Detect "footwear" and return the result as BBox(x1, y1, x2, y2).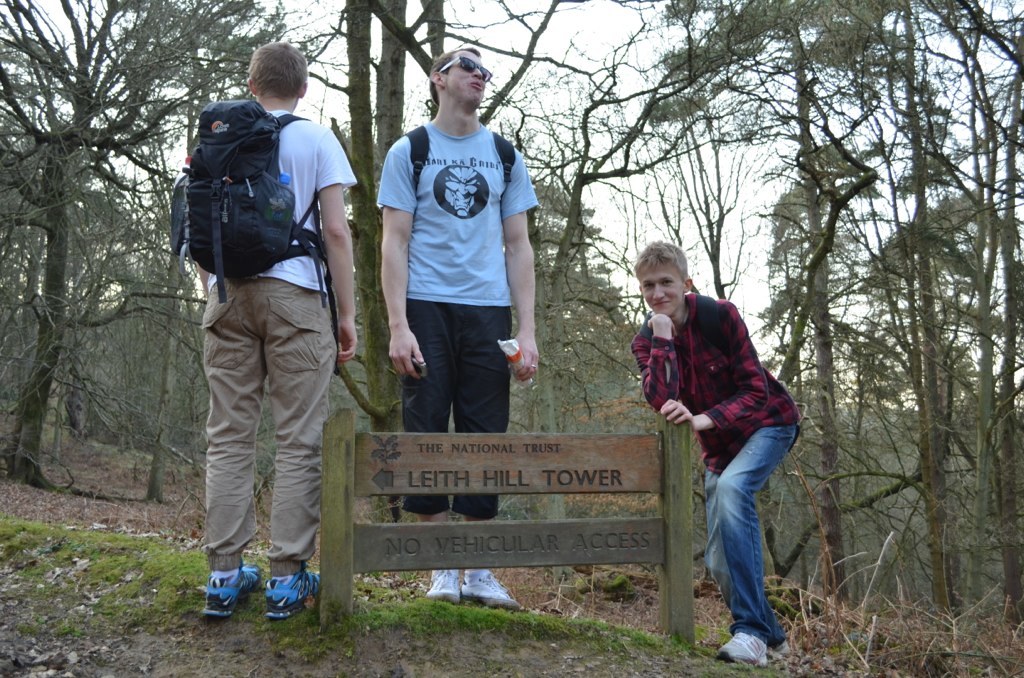
BBox(203, 568, 265, 621).
